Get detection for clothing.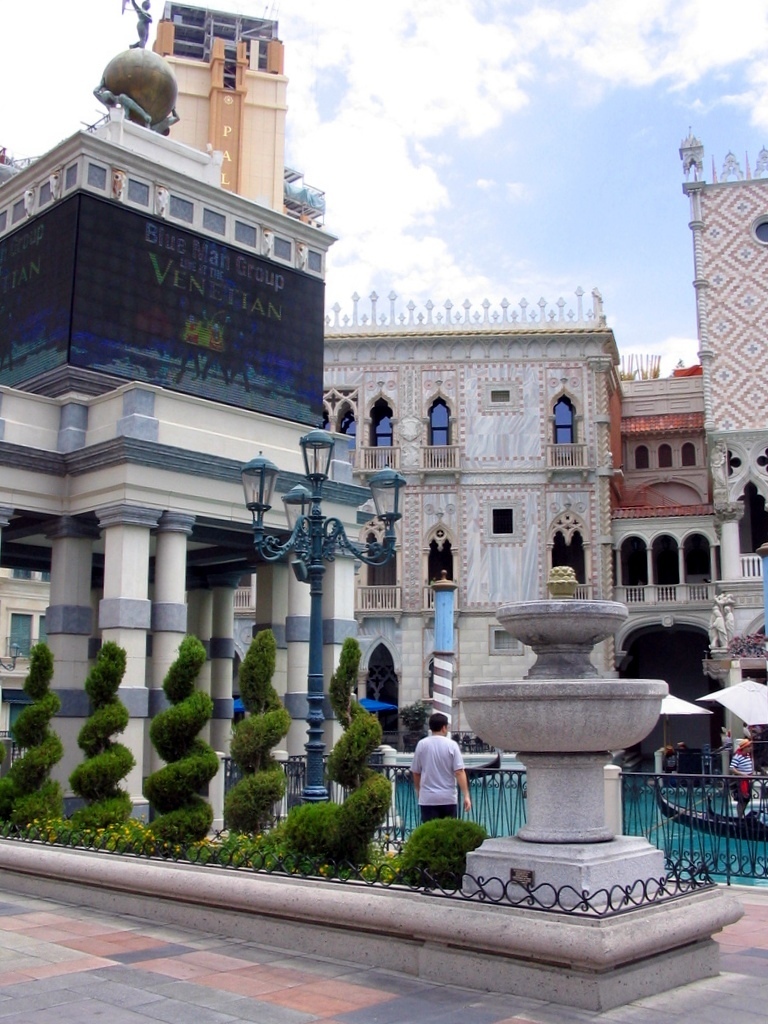
Detection: crop(729, 752, 756, 807).
